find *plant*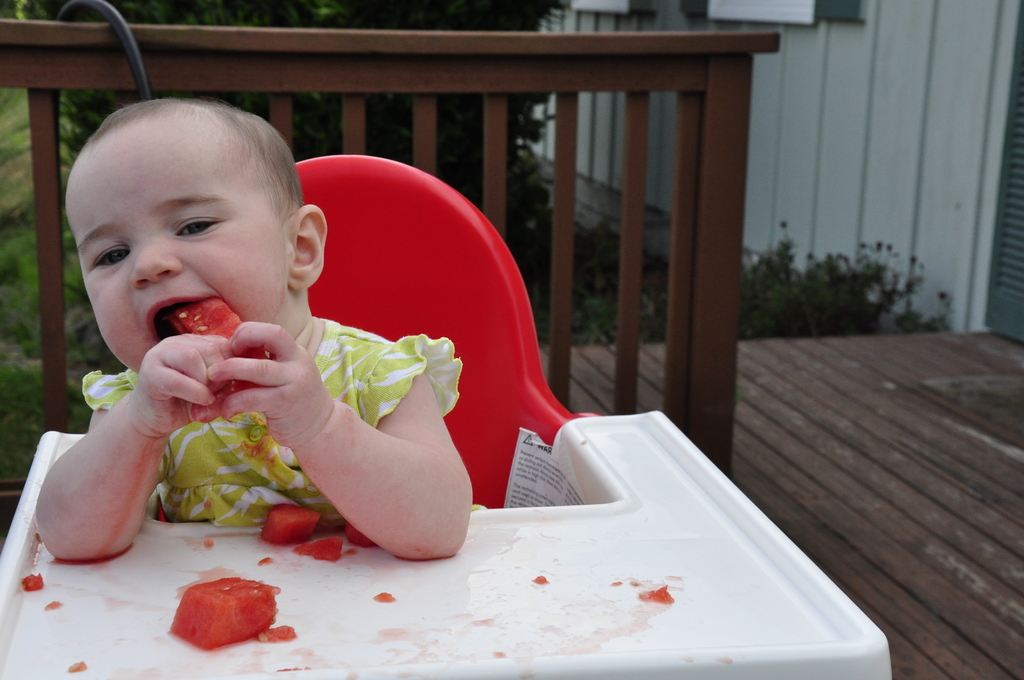
(left=520, top=229, right=669, bottom=353)
